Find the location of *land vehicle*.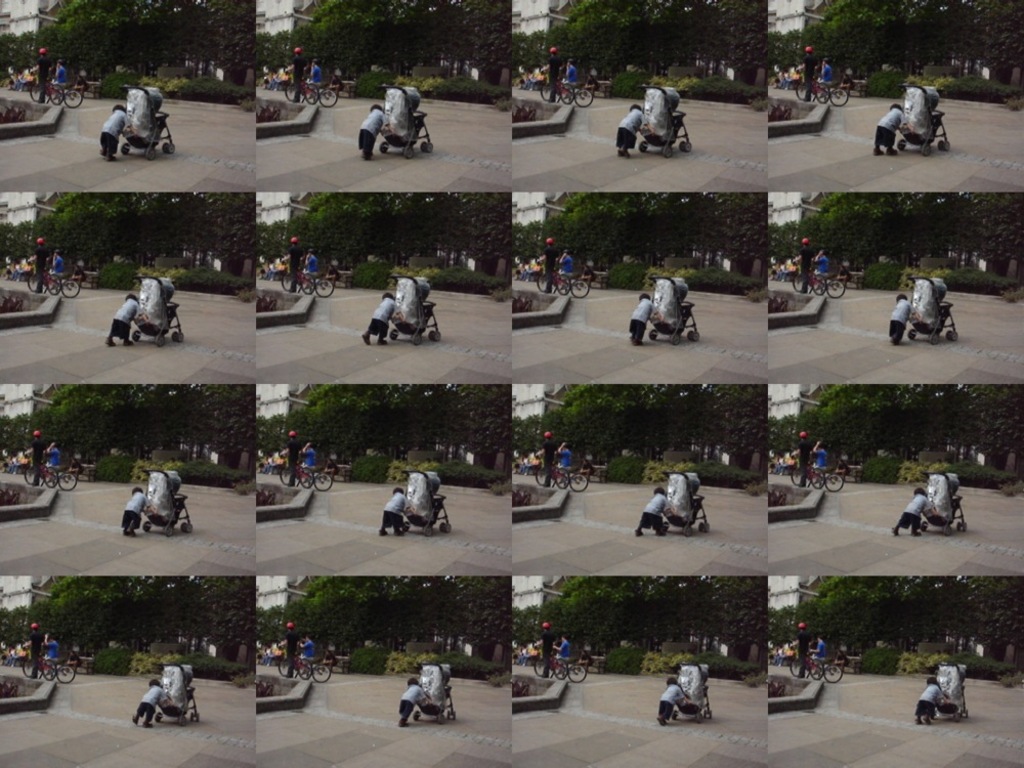
Location: left=310, top=279, right=337, bottom=295.
